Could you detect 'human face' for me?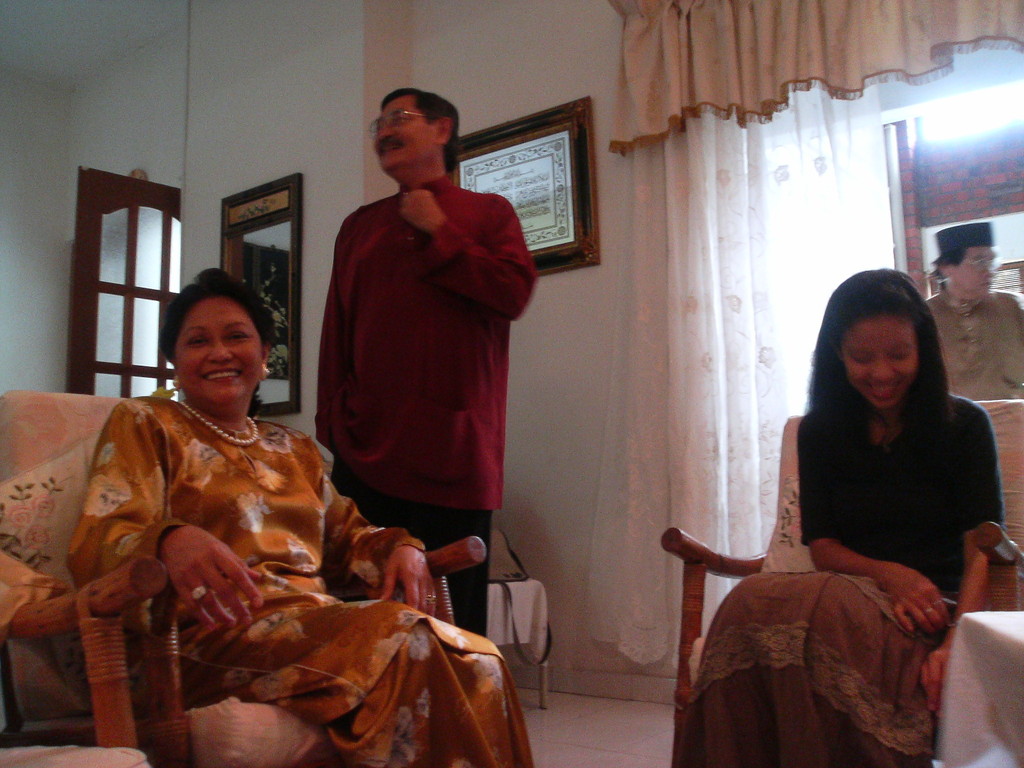
Detection result: 373/99/436/172.
